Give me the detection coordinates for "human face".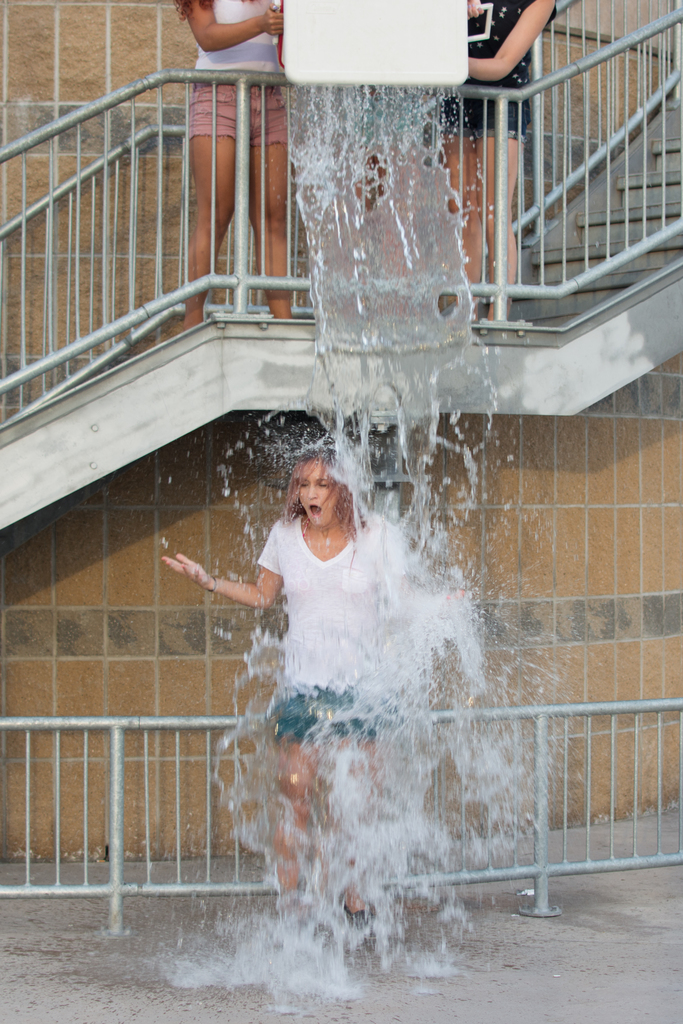
295/454/344/531.
